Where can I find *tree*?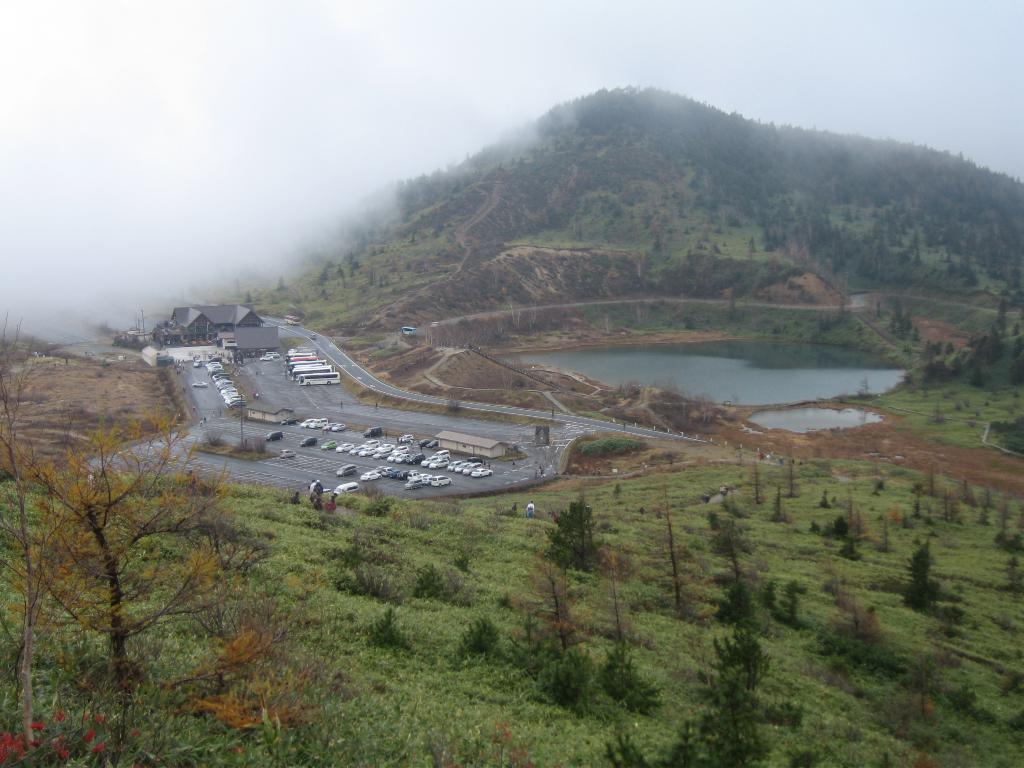
You can find it at 708,504,771,611.
